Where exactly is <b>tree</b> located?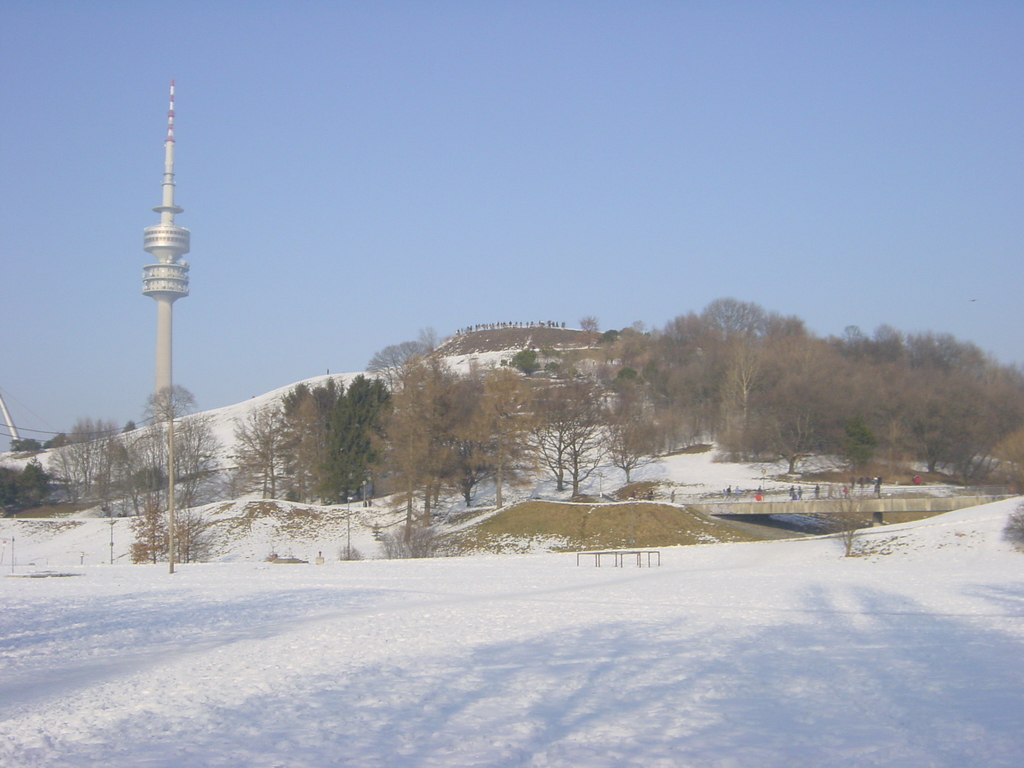
Its bounding box is 641 356 687 463.
